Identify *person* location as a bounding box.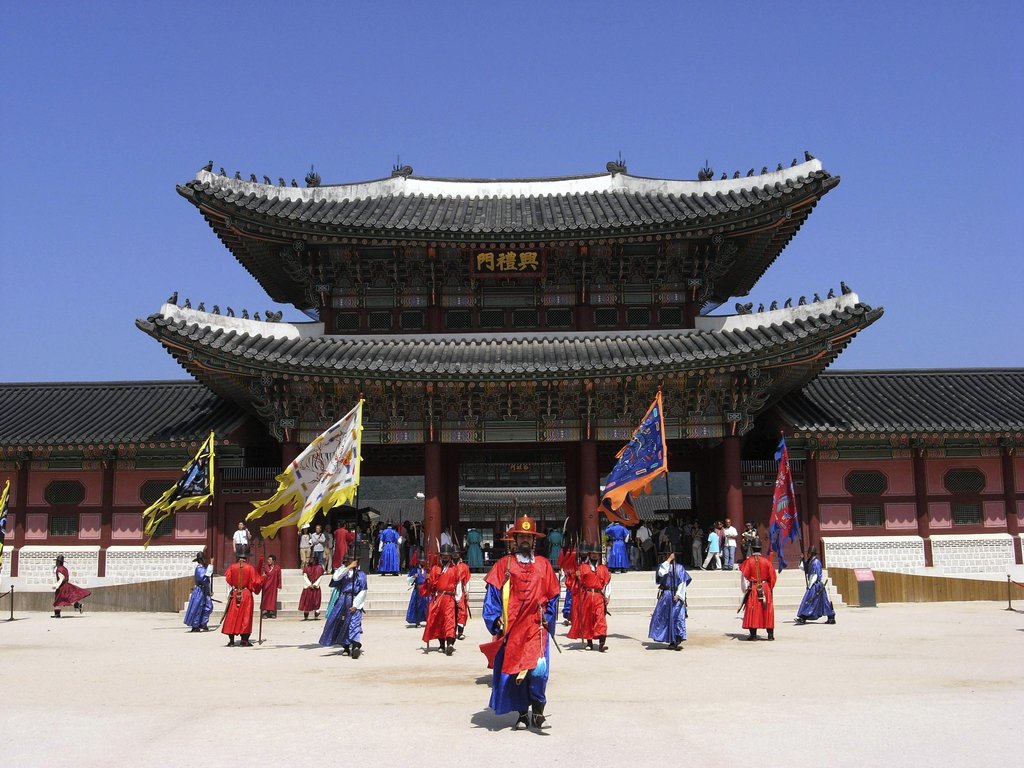
[left=234, top=518, right=252, bottom=559].
